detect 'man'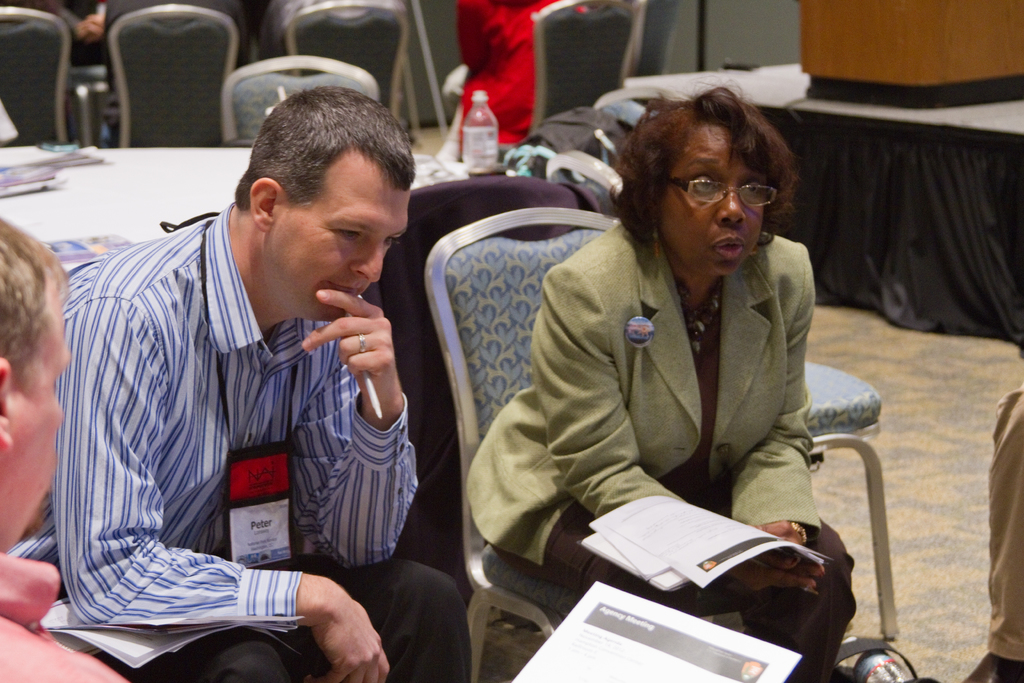
BBox(51, 86, 452, 667)
